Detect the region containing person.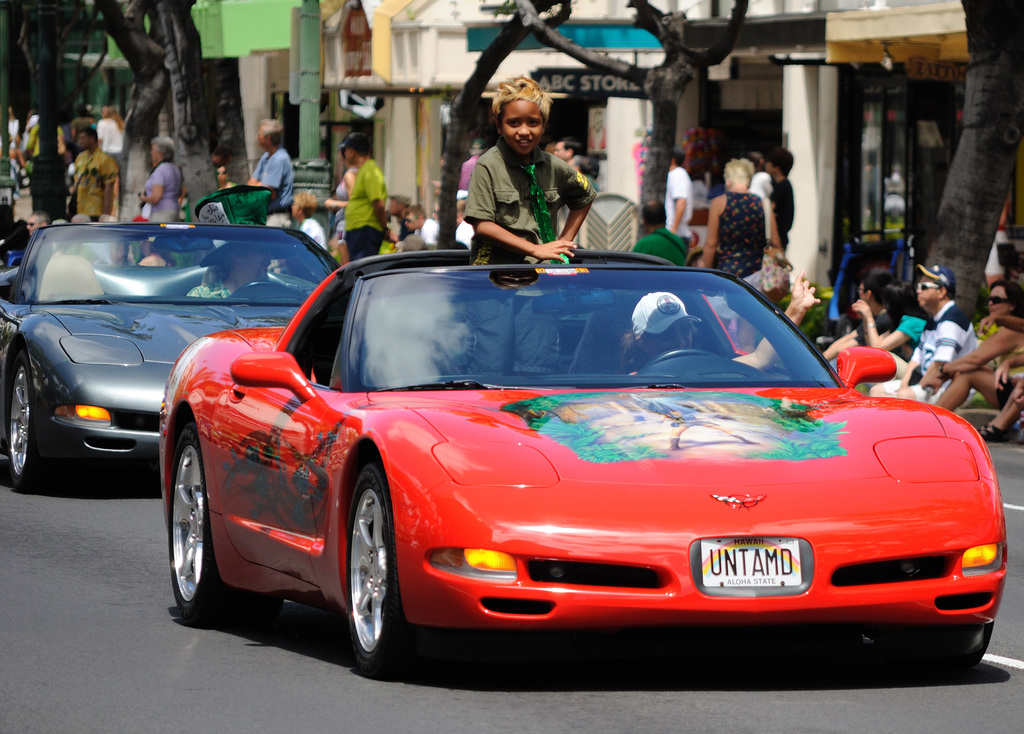
Rect(72, 124, 119, 221).
